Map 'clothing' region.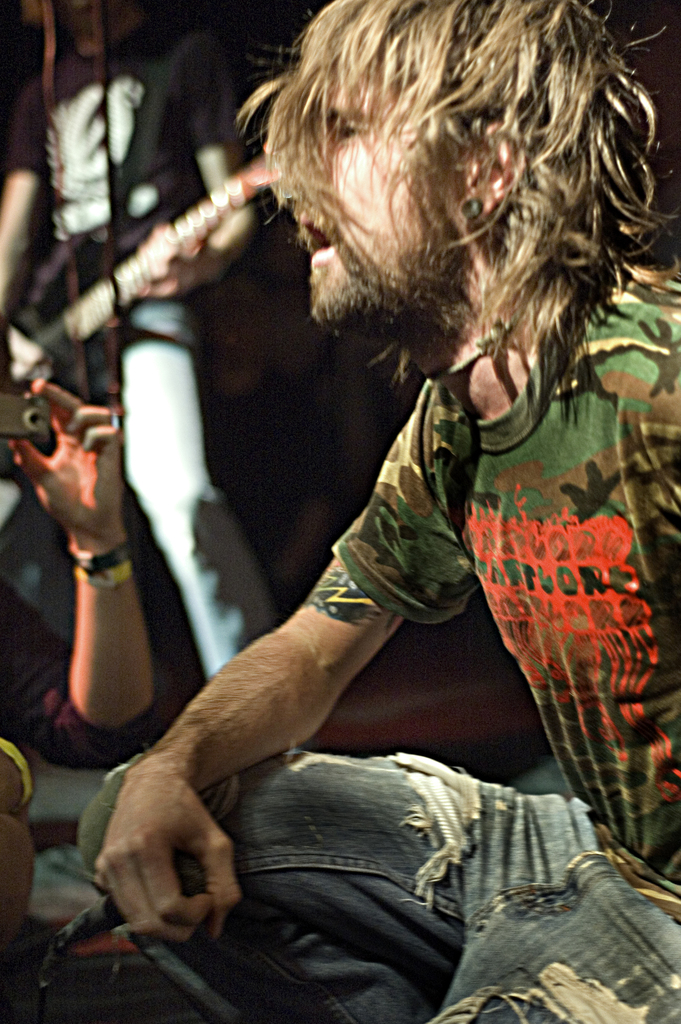
Mapped to box=[90, 145, 634, 1009].
